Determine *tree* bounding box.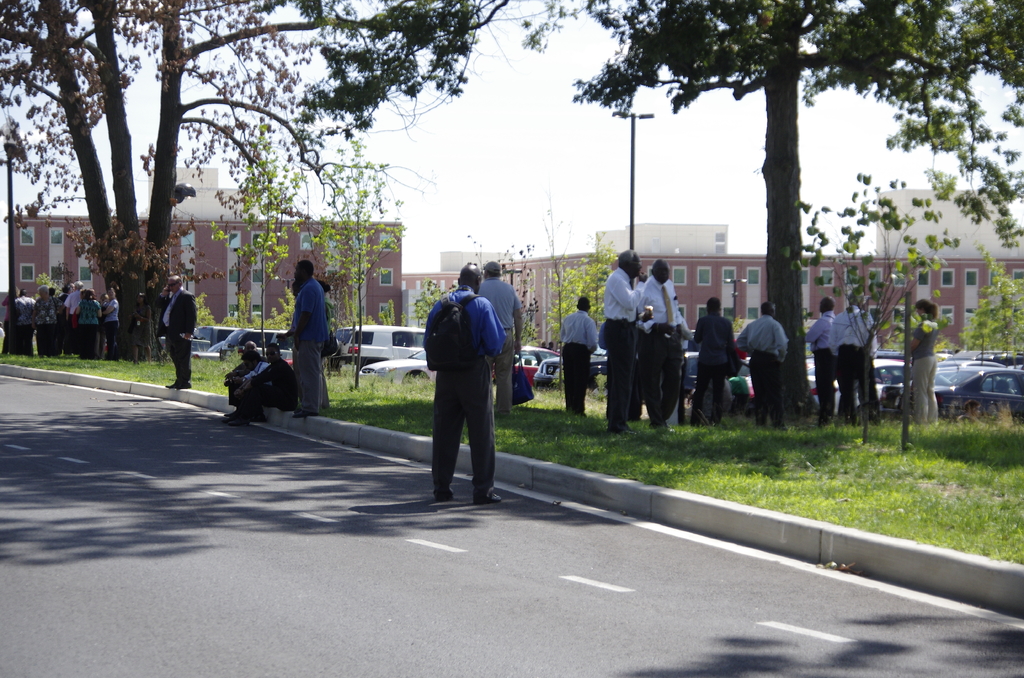
Determined: rect(579, 230, 620, 334).
